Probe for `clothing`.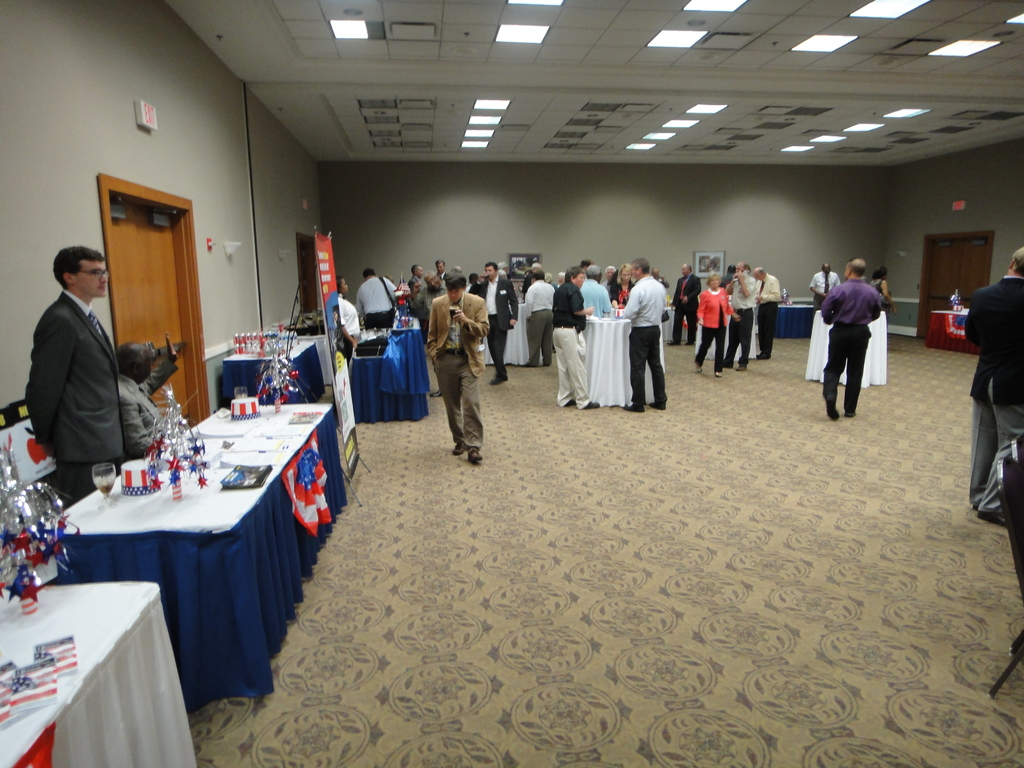
Probe result: crop(586, 279, 616, 307).
